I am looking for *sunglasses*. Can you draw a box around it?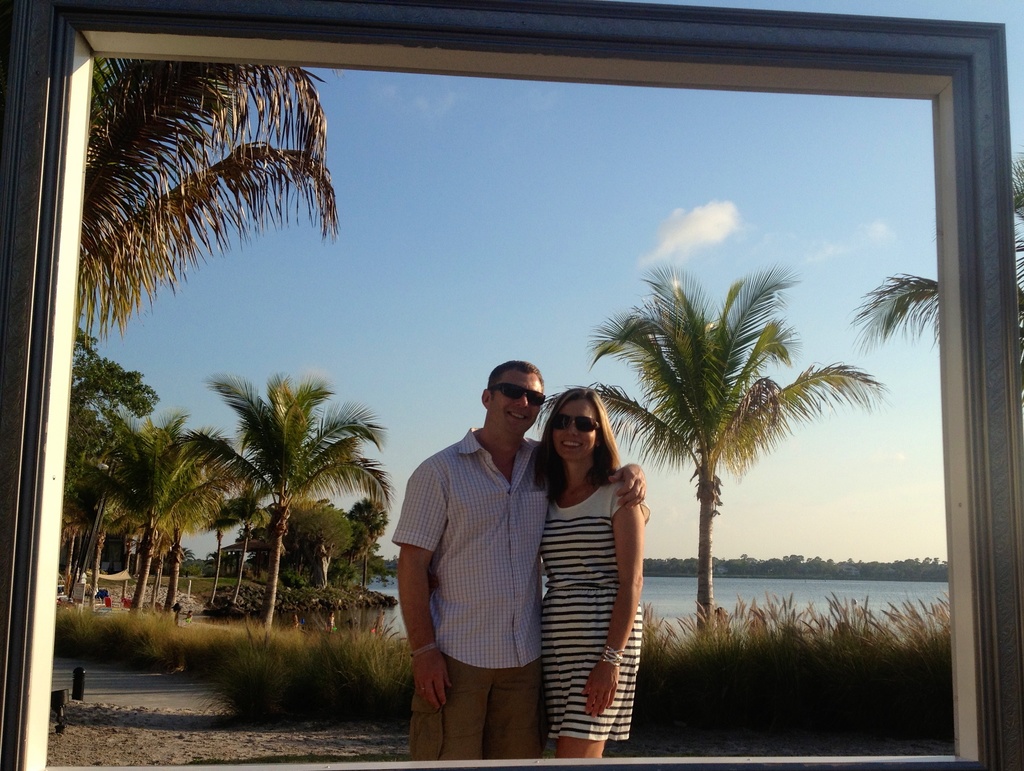
Sure, the bounding box is box(551, 413, 602, 433).
